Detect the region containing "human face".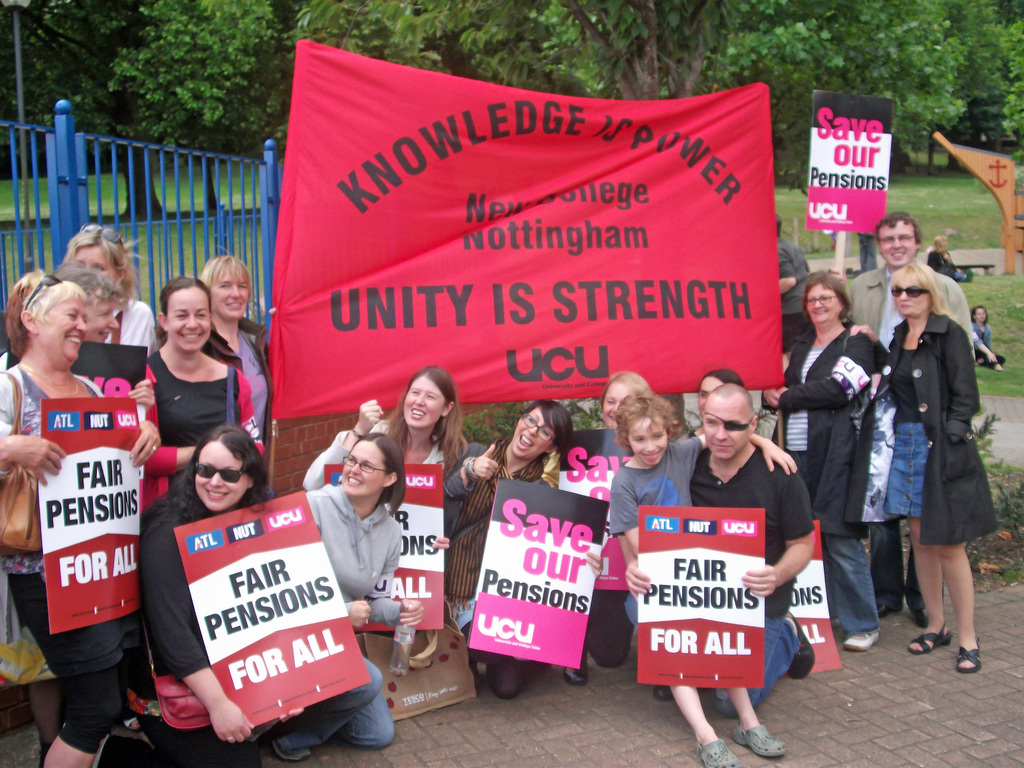
(left=40, top=291, right=97, bottom=373).
